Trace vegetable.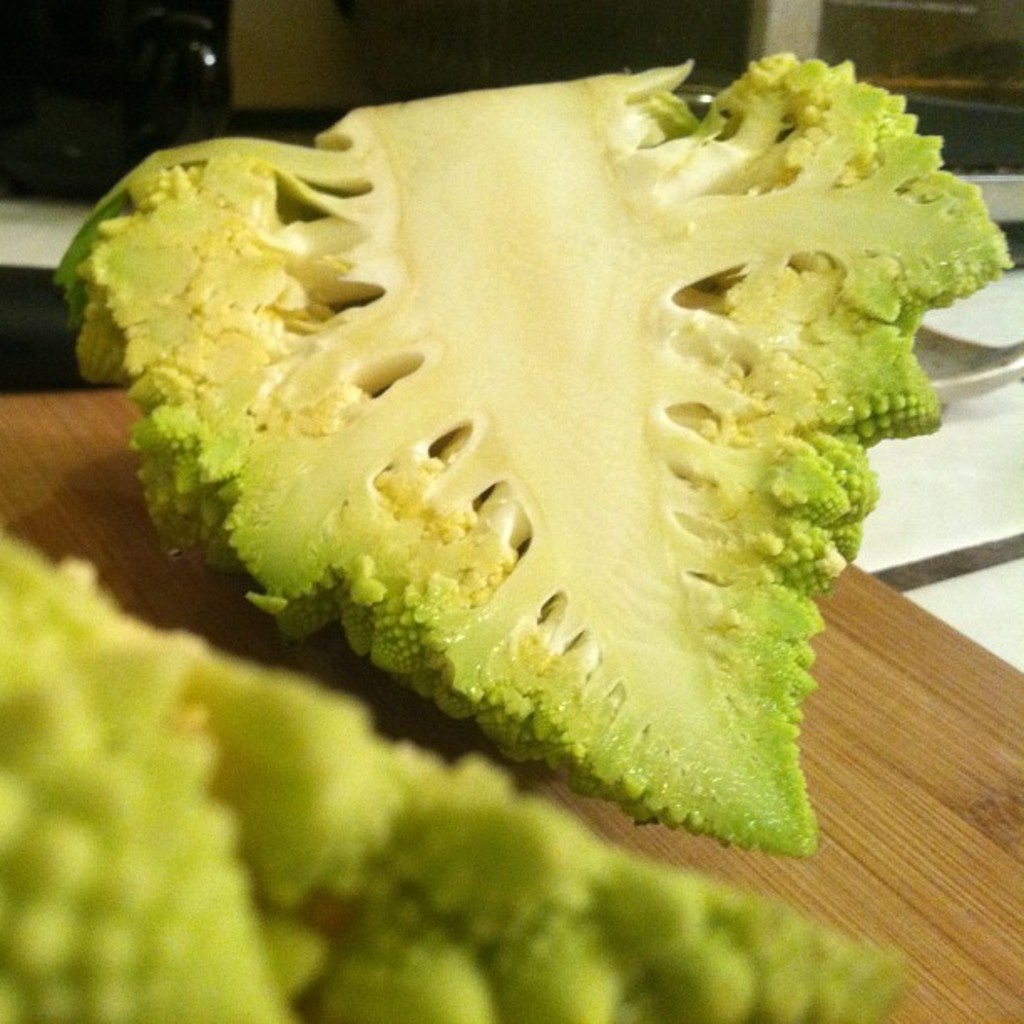
Traced to {"x1": 0, "y1": 537, "x2": 902, "y2": 1022}.
